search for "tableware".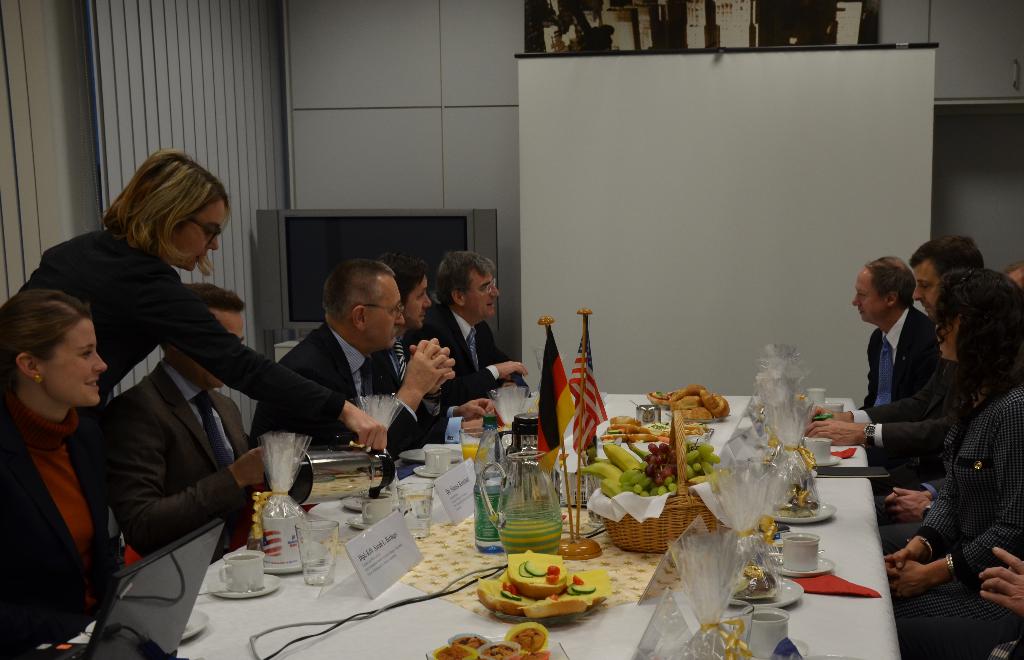
Found at box=[410, 466, 455, 474].
